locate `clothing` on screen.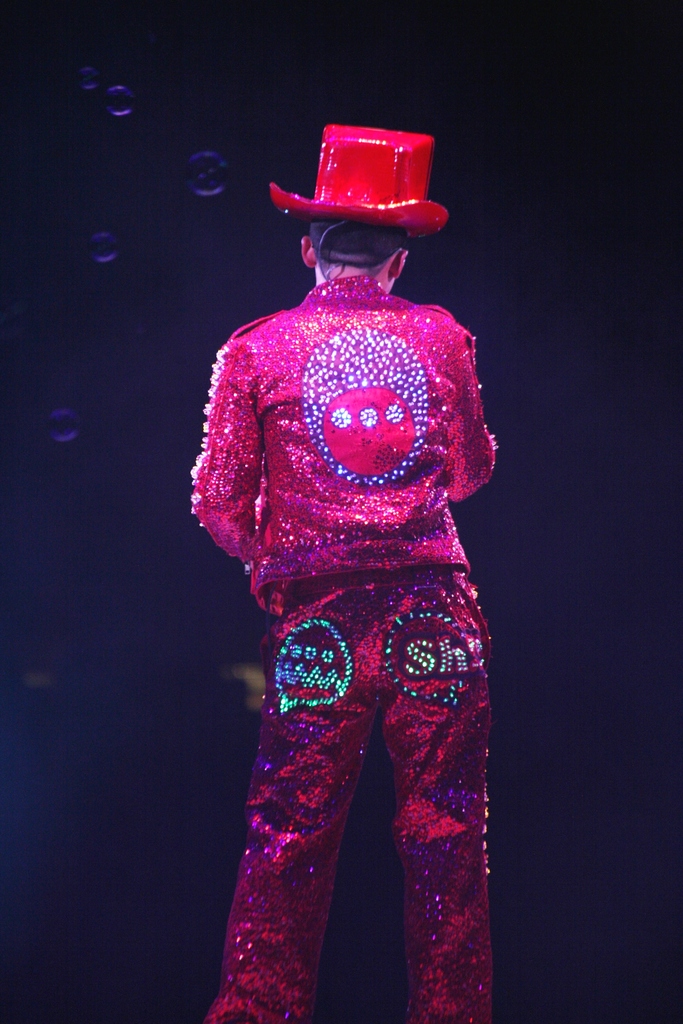
On screen at box(199, 243, 507, 987).
